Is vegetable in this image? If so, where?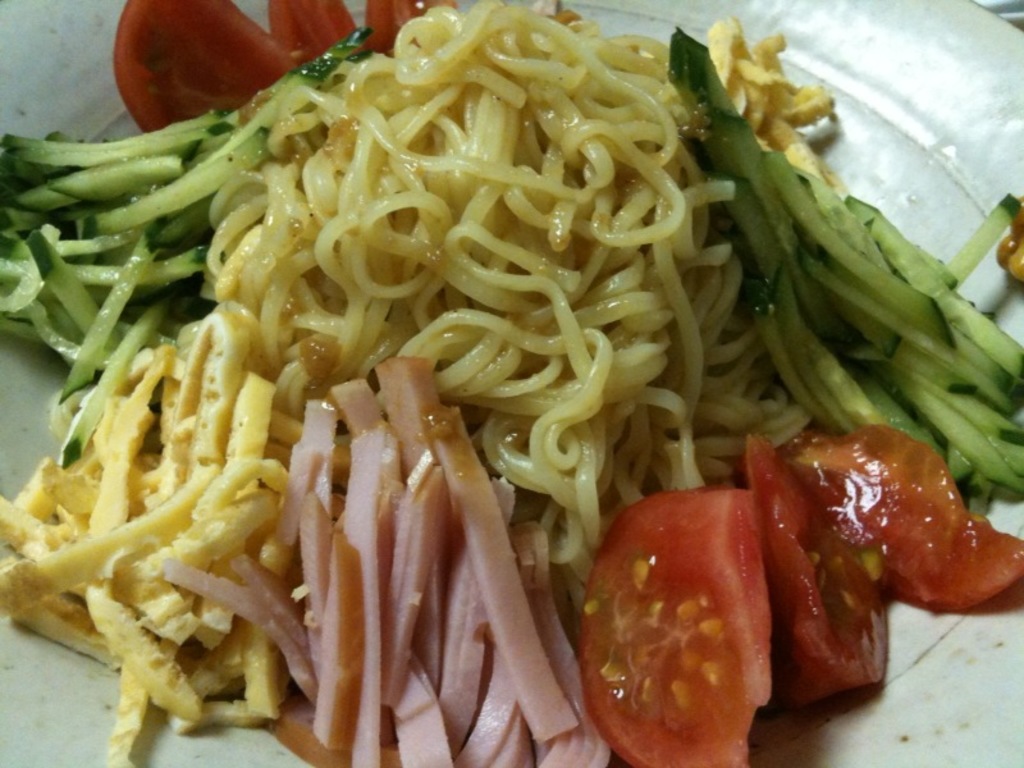
Yes, at [579, 483, 771, 767].
